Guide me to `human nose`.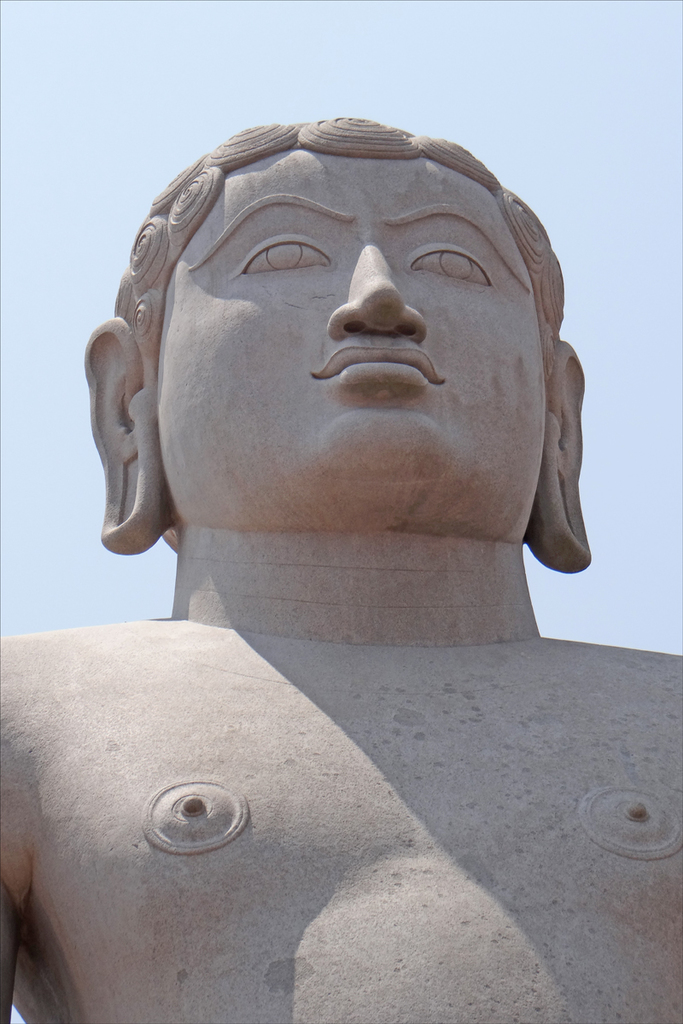
Guidance: bbox=[330, 241, 422, 336].
